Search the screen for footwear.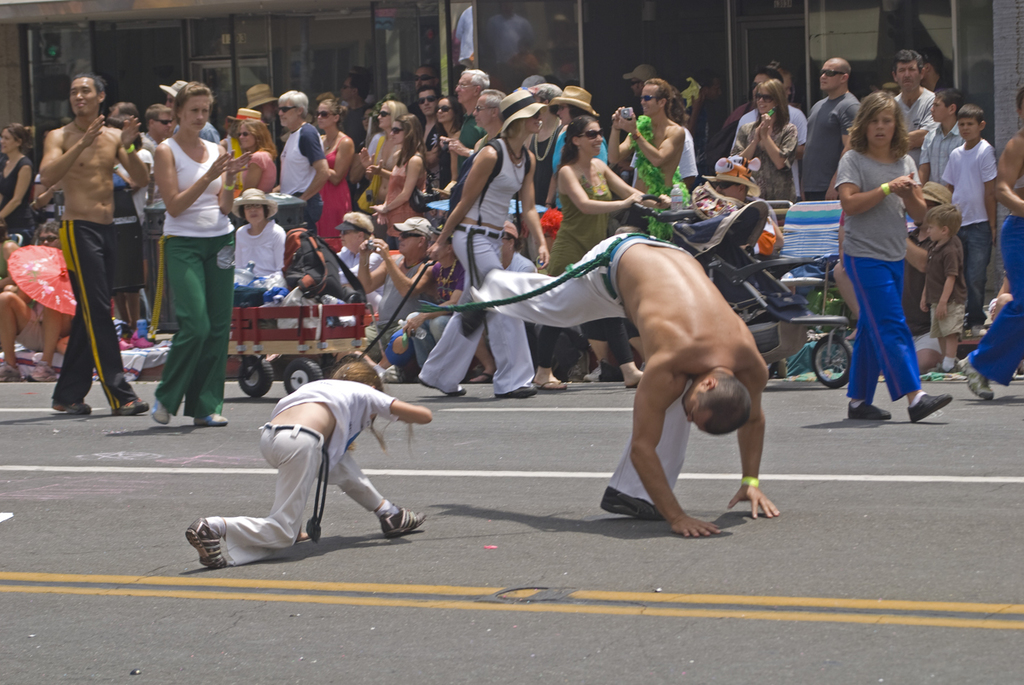
Found at locate(961, 361, 992, 396).
